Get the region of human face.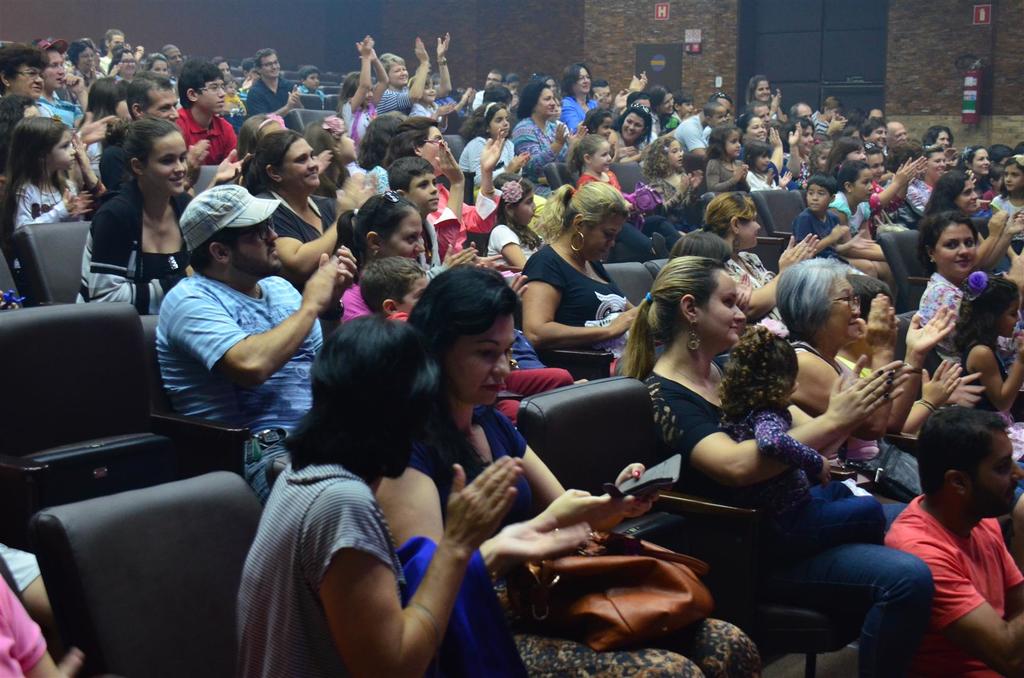
<bbox>589, 212, 623, 260</bbox>.
